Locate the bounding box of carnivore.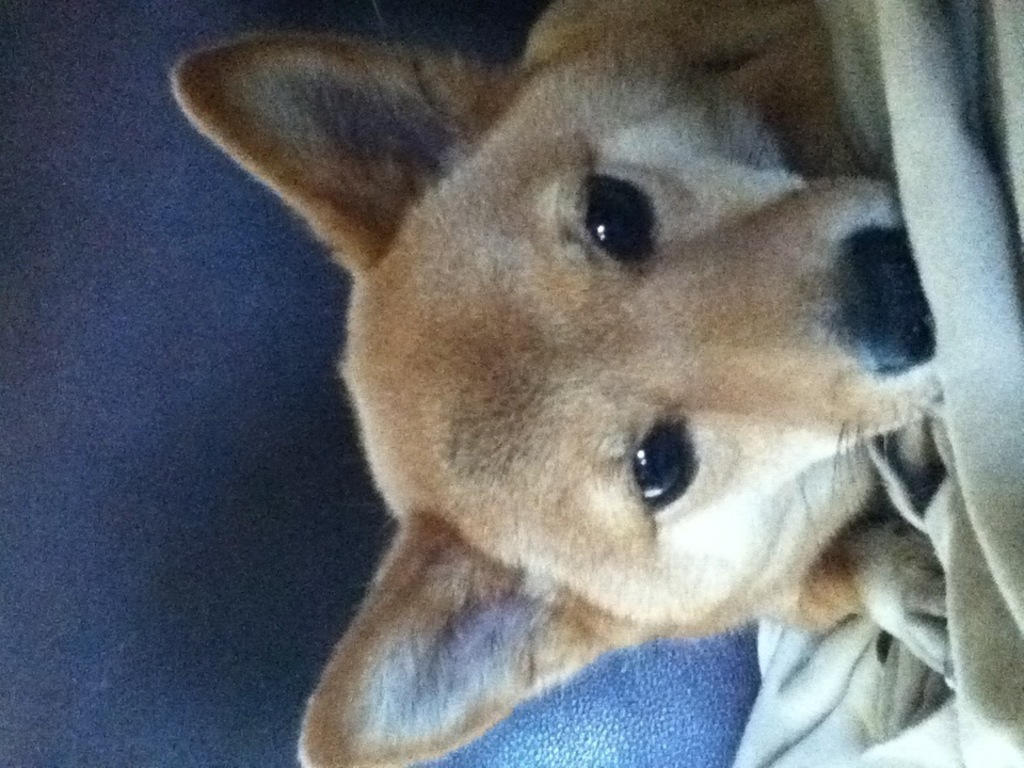
Bounding box: l=162, t=0, r=945, b=767.
